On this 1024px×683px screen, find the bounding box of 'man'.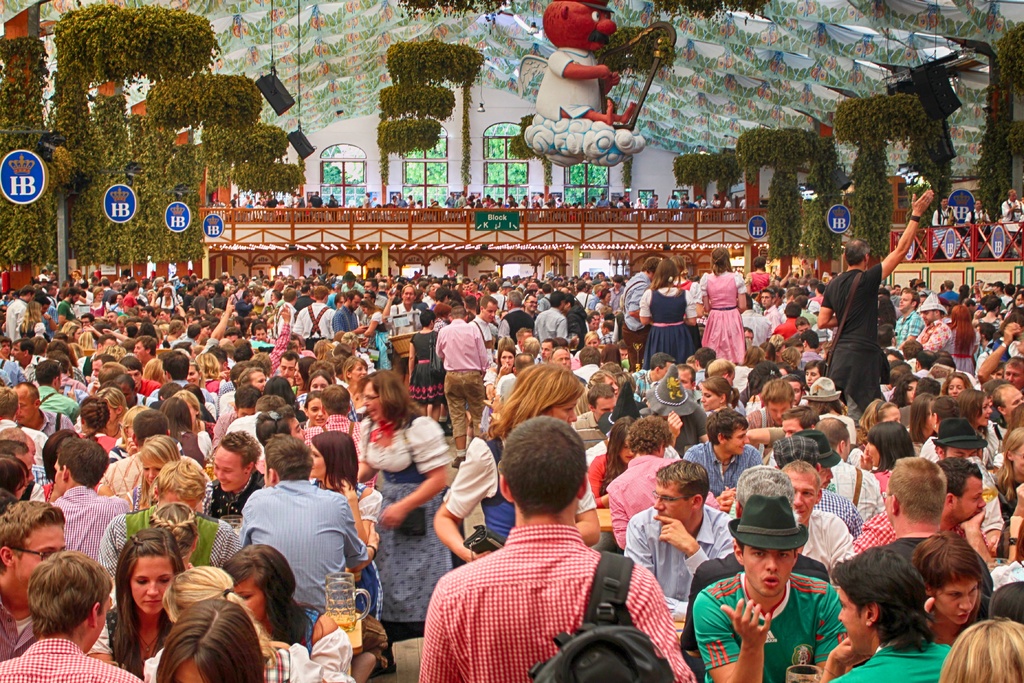
Bounding box: x1=239, y1=431, x2=388, y2=680.
